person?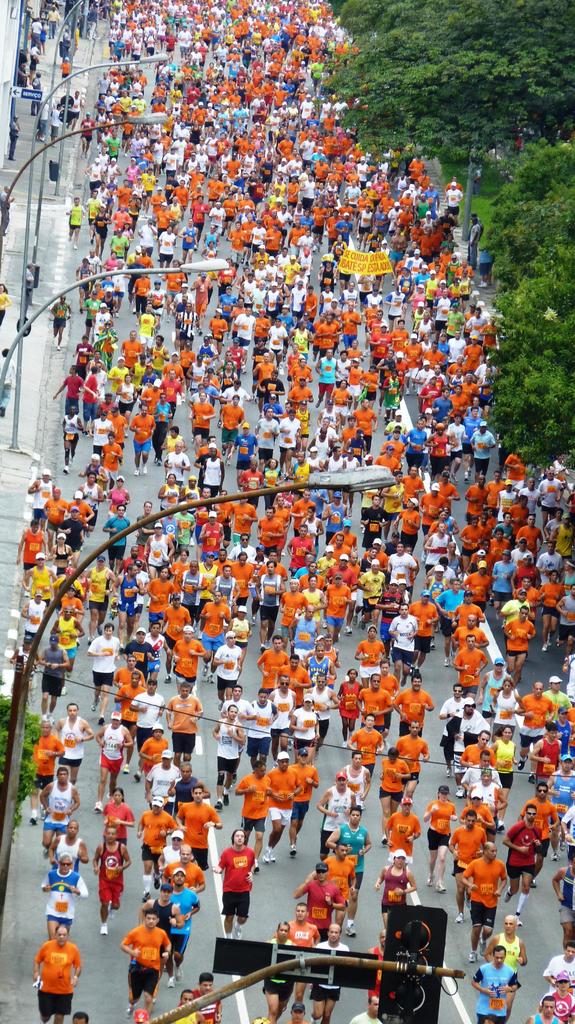
<bbox>173, 624, 207, 698</bbox>
